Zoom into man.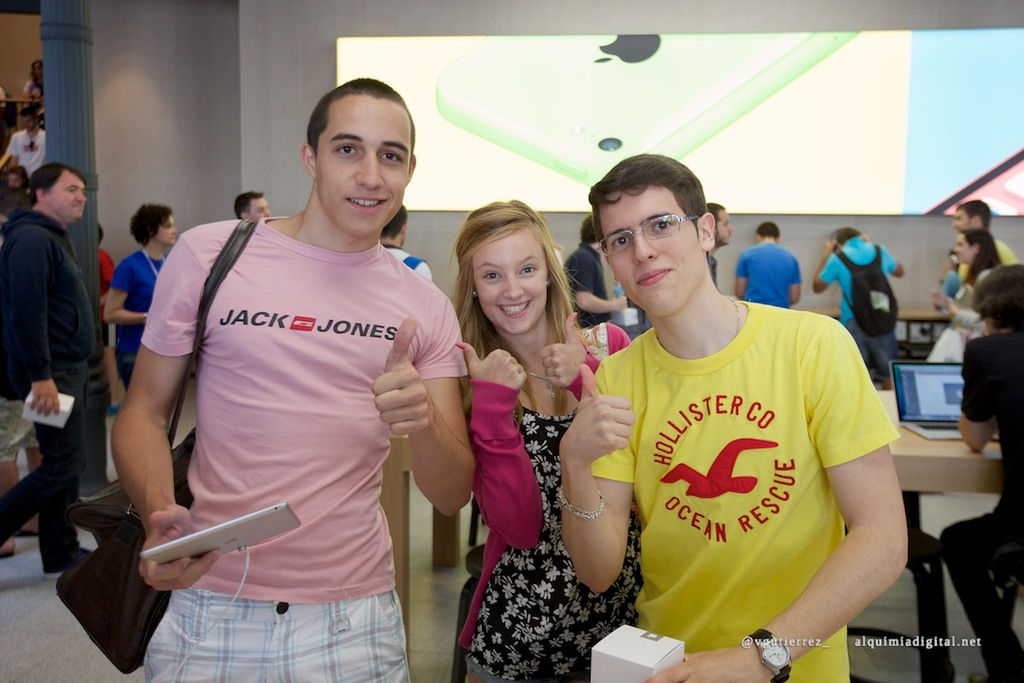
Zoom target: region(577, 229, 648, 348).
